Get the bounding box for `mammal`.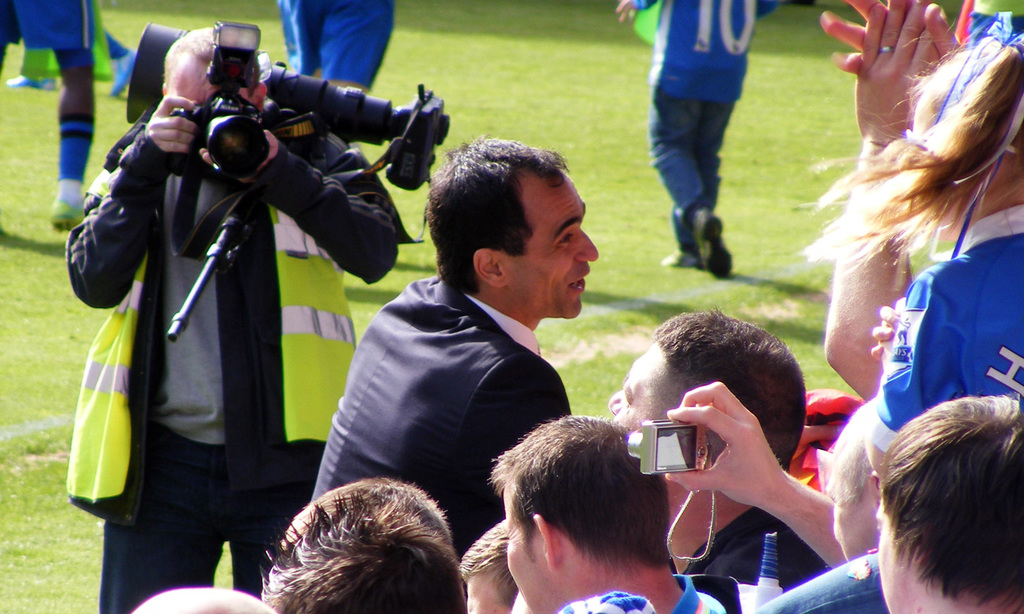
[256,491,467,613].
